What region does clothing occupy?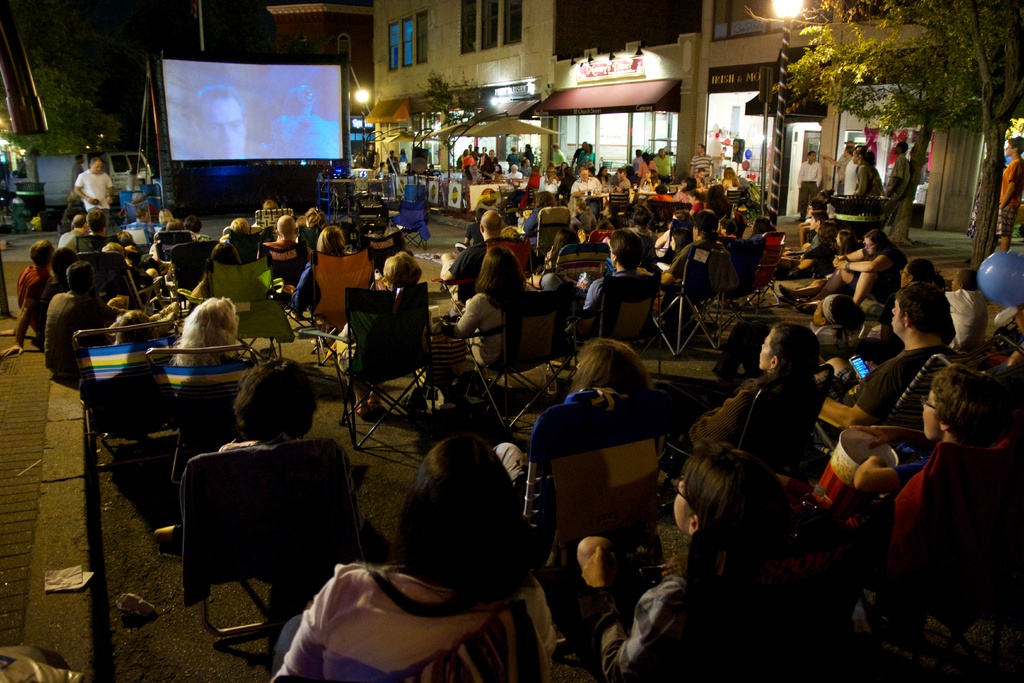
bbox=(39, 283, 122, 389).
